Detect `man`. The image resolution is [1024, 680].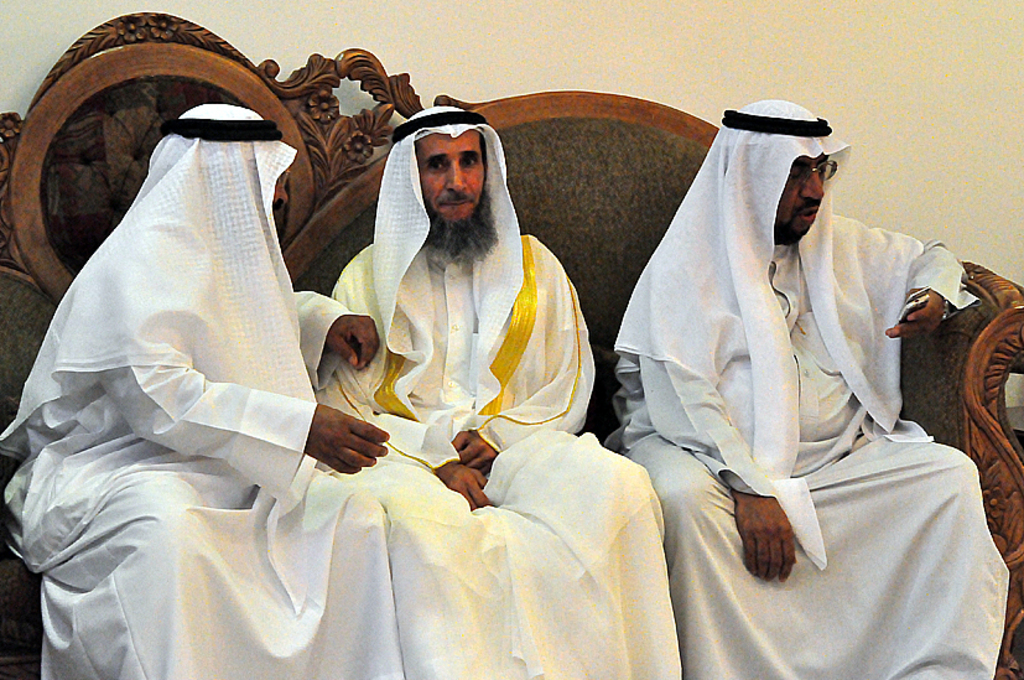
(529, 68, 984, 637).
